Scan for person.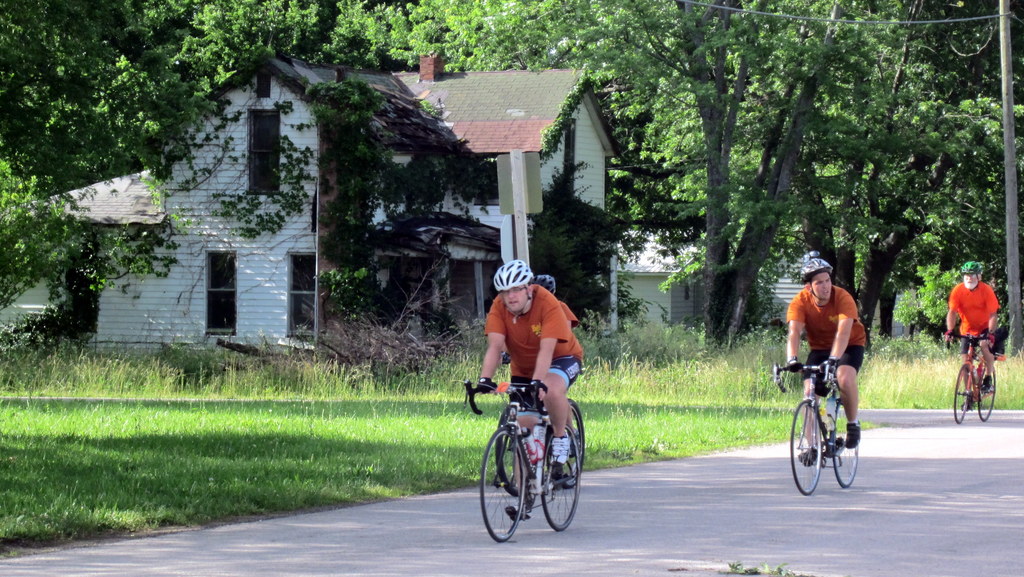
Scan result: {"x1": 940, "y1": 260, "x2": 998, "y2": 393}.
